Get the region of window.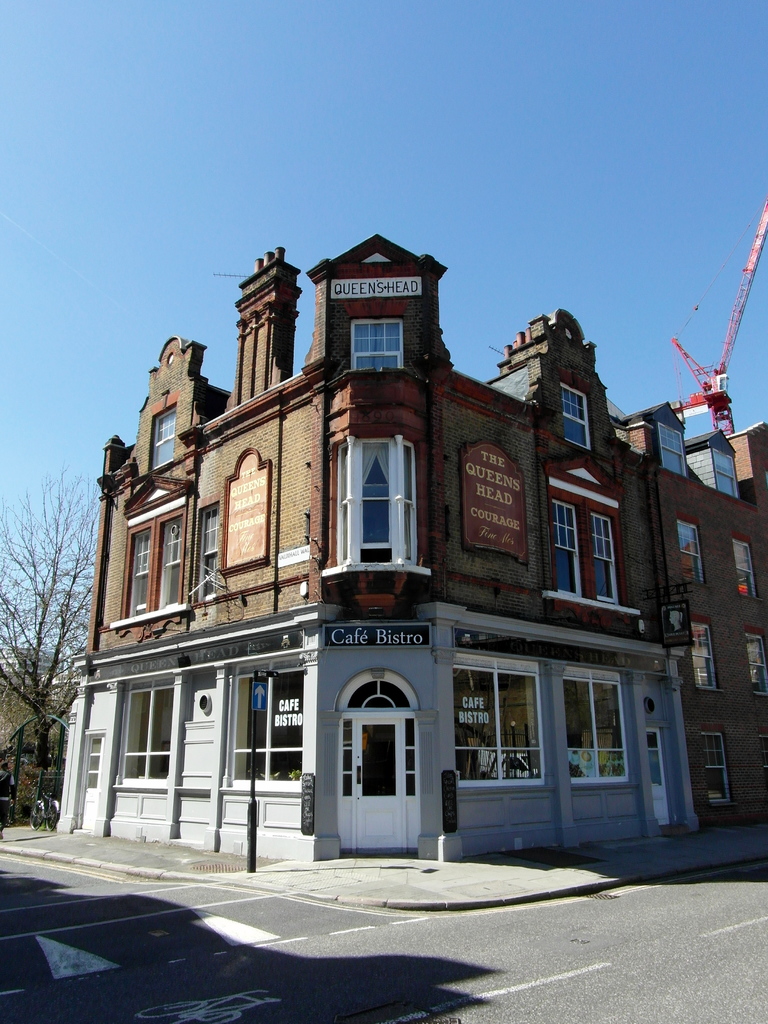
(x1=733, y1=536, x2=761, y2=603).
